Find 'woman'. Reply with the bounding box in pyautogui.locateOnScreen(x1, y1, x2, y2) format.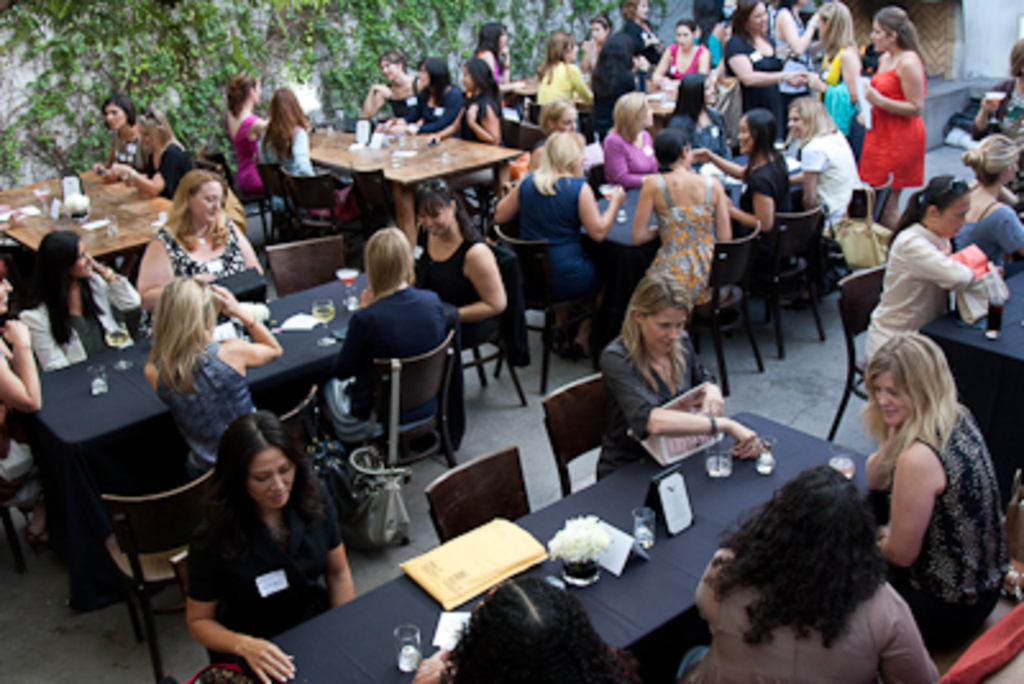
pyautogui.locateOnScreen(622, 128, 737, 330).
